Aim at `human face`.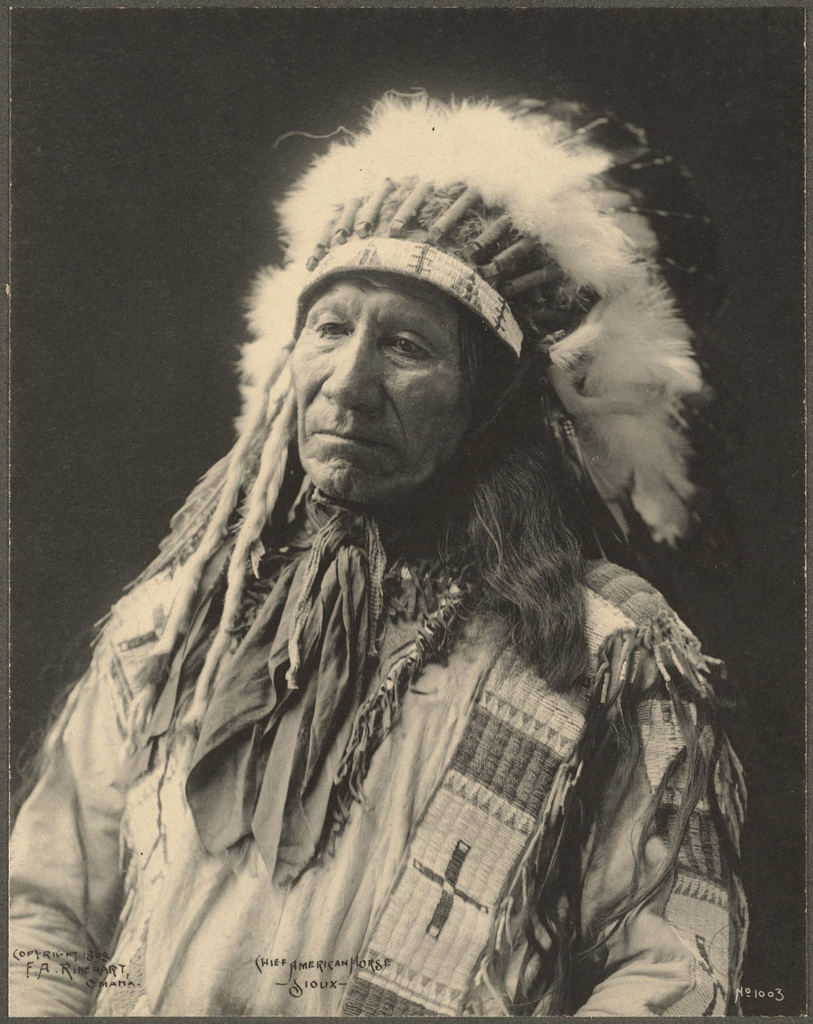
Aimed at l=294, t=274, r=472, b=500.
